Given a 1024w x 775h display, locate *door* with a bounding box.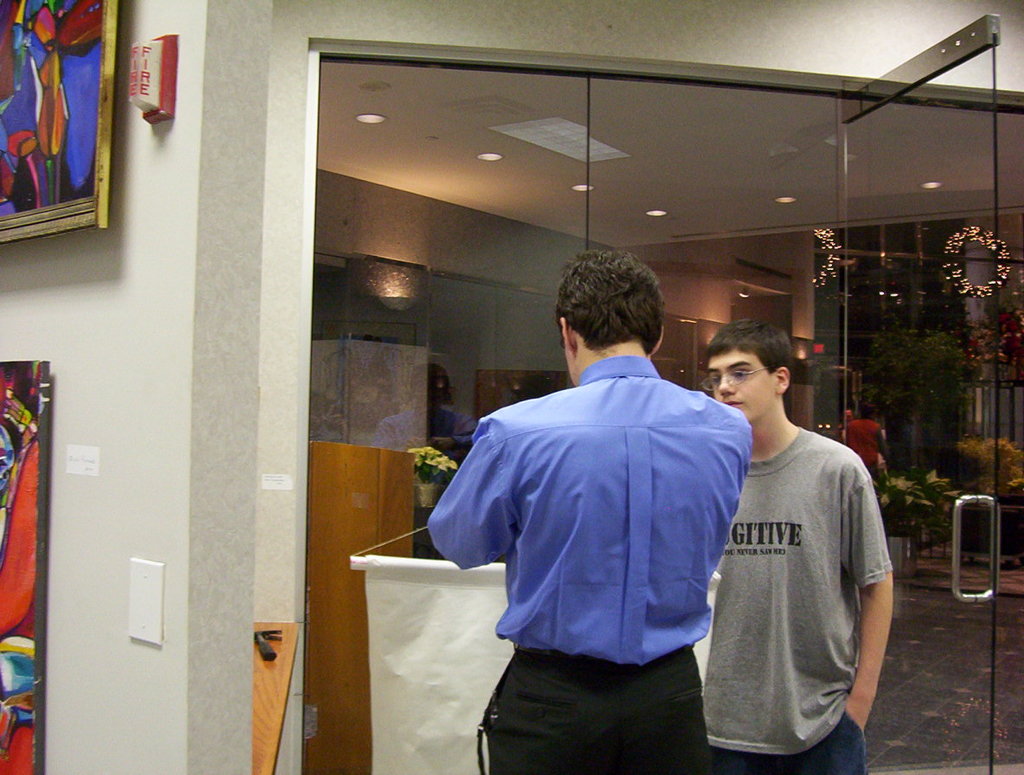
Located: (x1=835, y1=10, x2=1001, y2=772).
